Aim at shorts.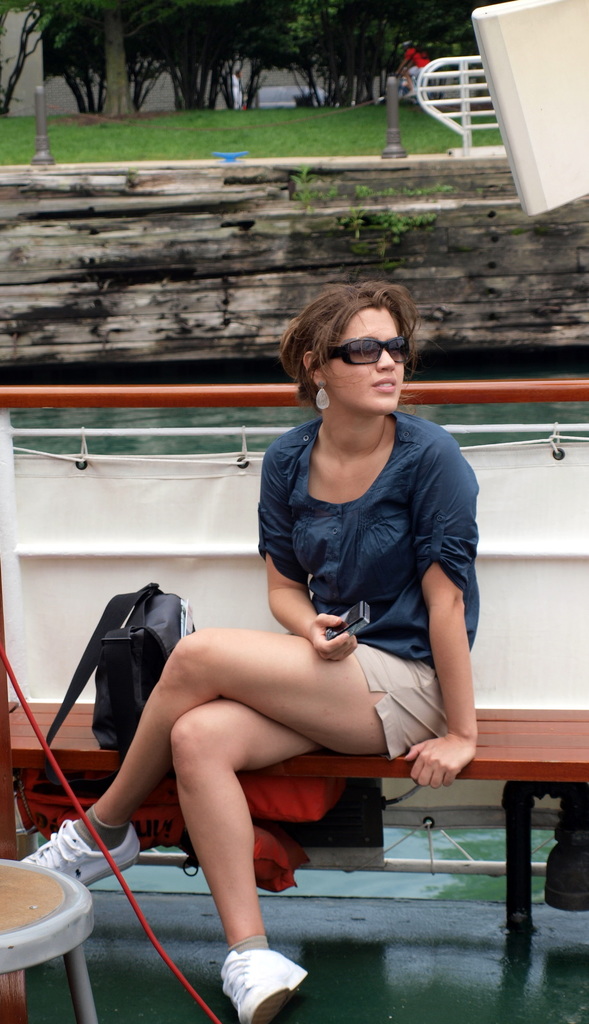
Aimed at (353,644,454,763).
